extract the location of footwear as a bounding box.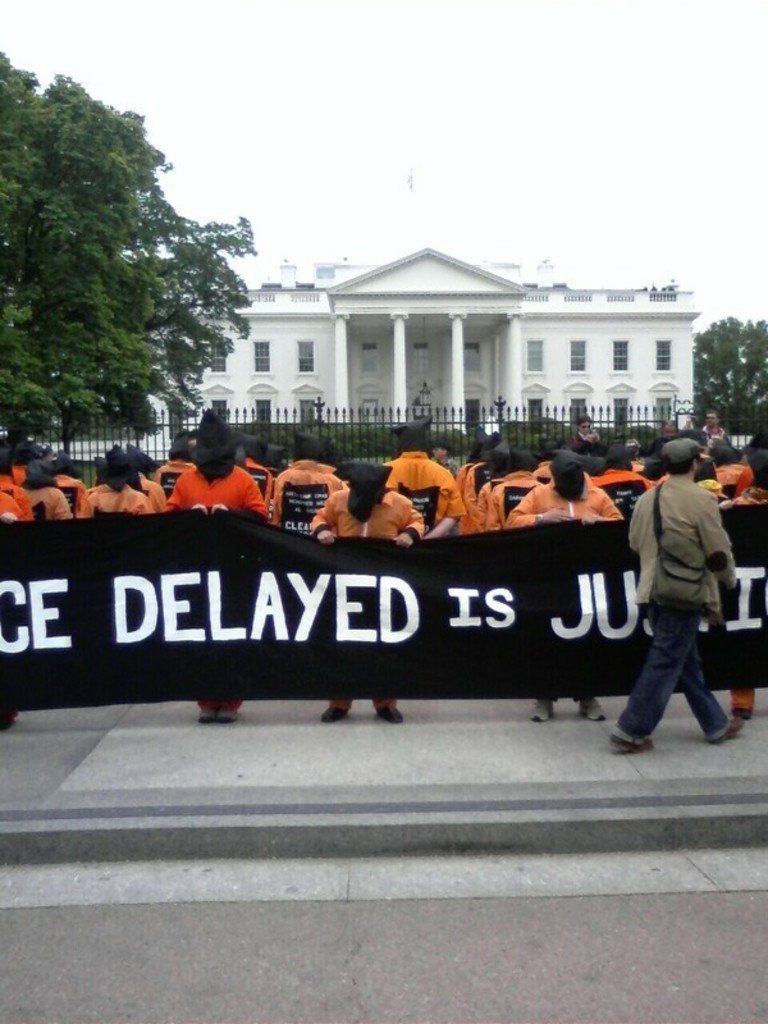
(215,710,236,718).
